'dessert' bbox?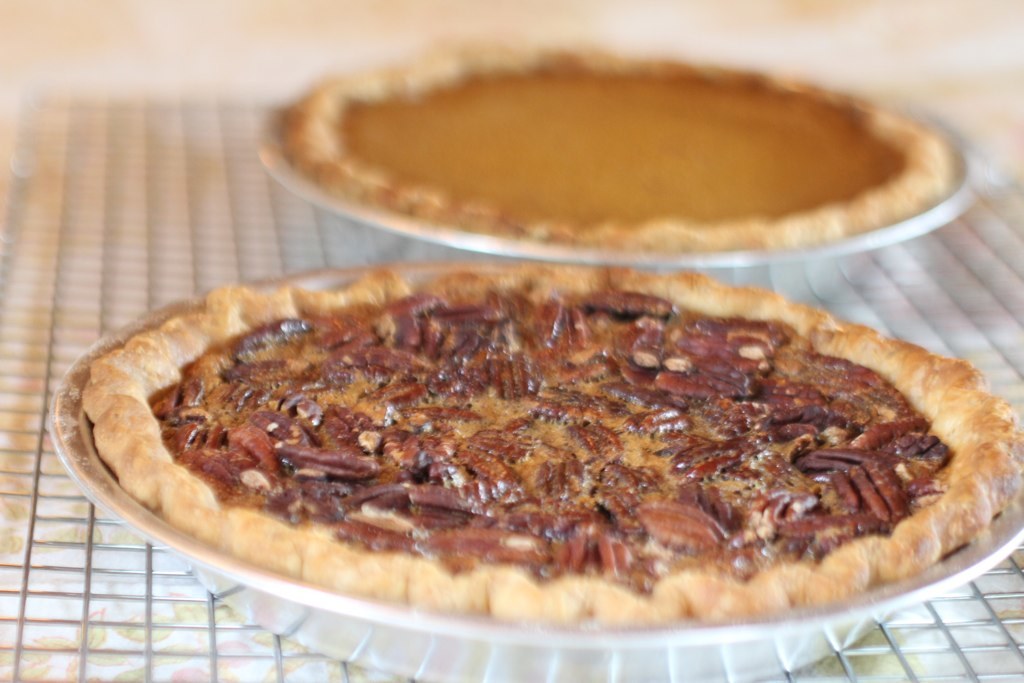
locate(274, 46, 954, 254)
